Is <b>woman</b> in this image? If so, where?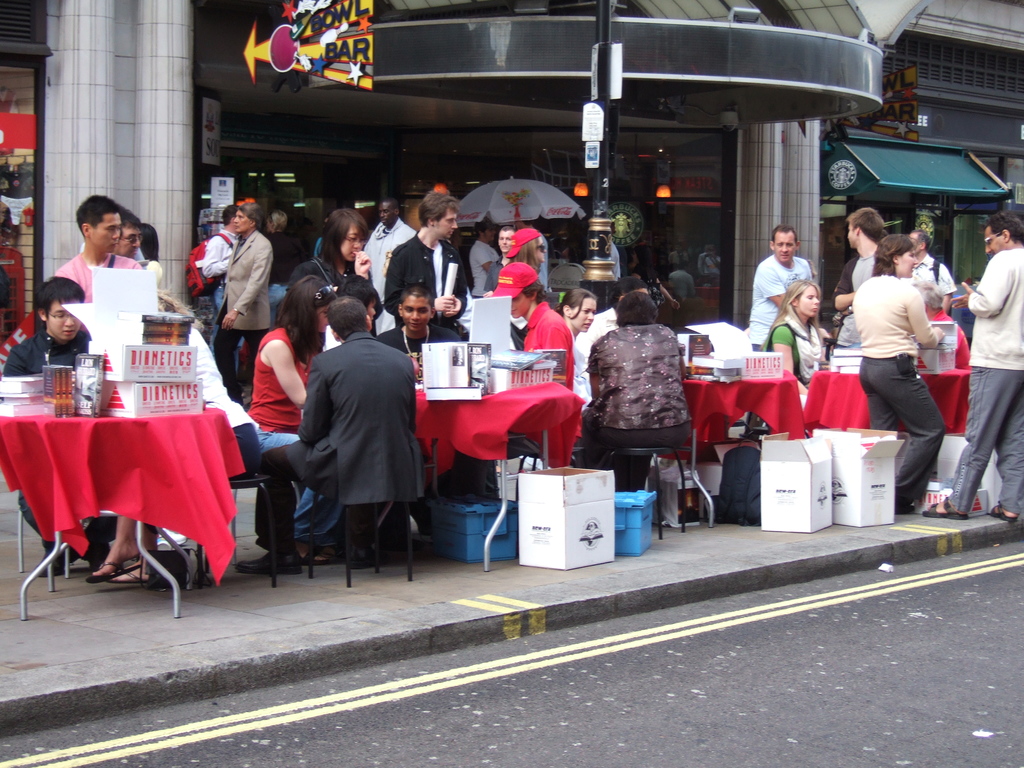
Yes, at (503, 226, 548, 281).
